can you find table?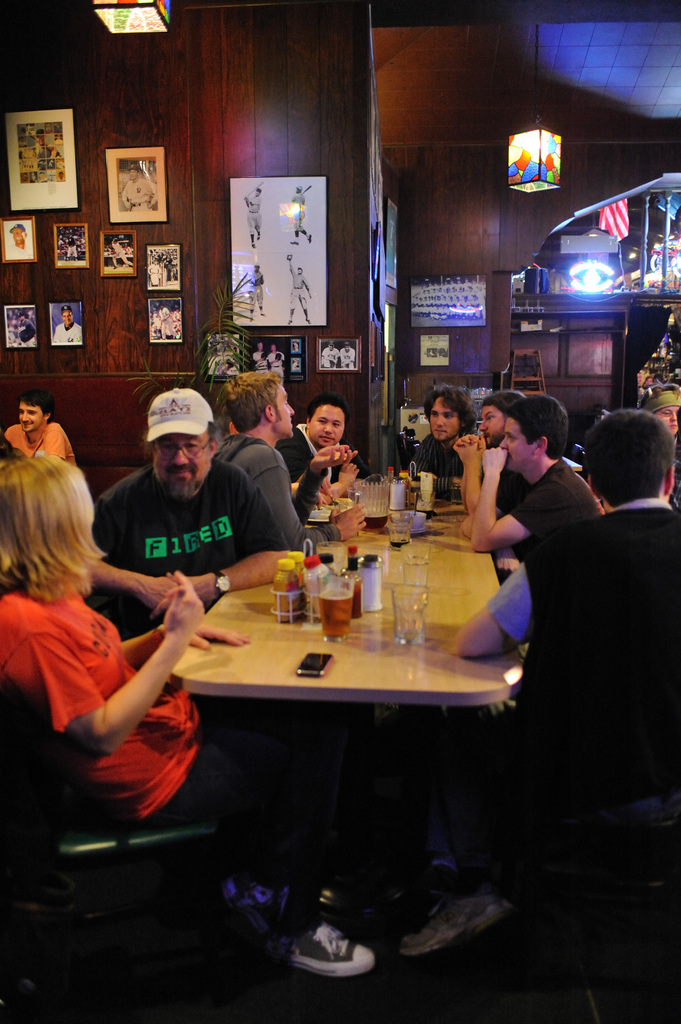
Yes, bounding box: x1=156 y1=459 x2=532 y2=925.
